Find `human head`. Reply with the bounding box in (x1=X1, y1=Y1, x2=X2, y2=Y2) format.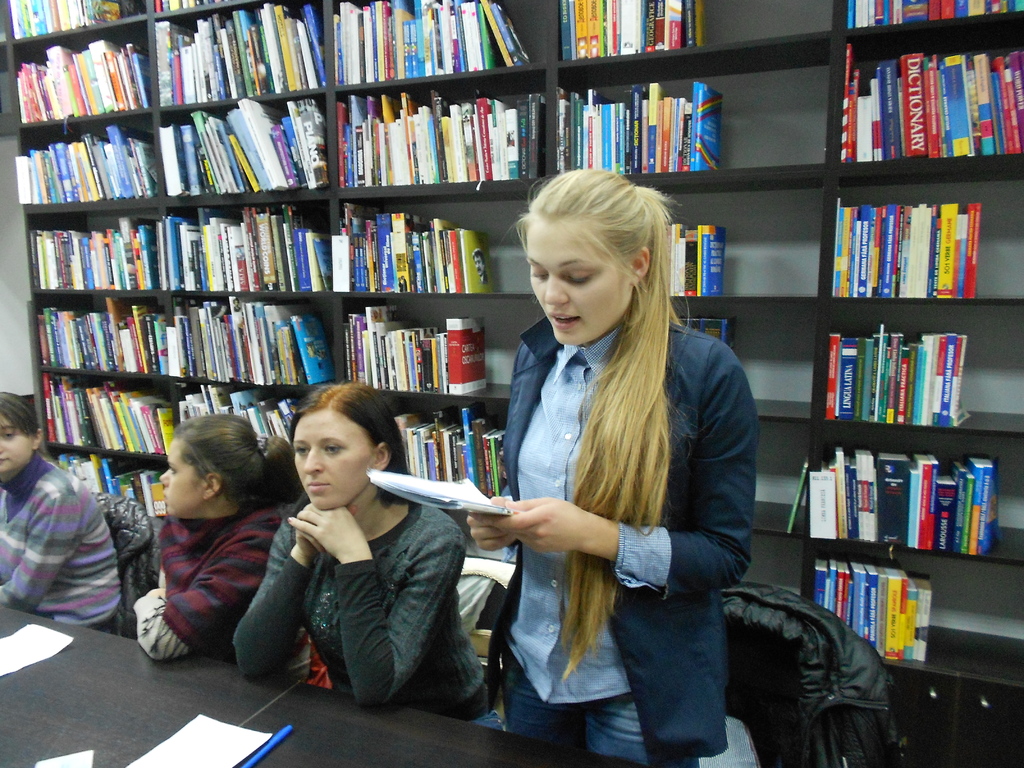
(x1=288, y1=378, x2=403, y2=504).
